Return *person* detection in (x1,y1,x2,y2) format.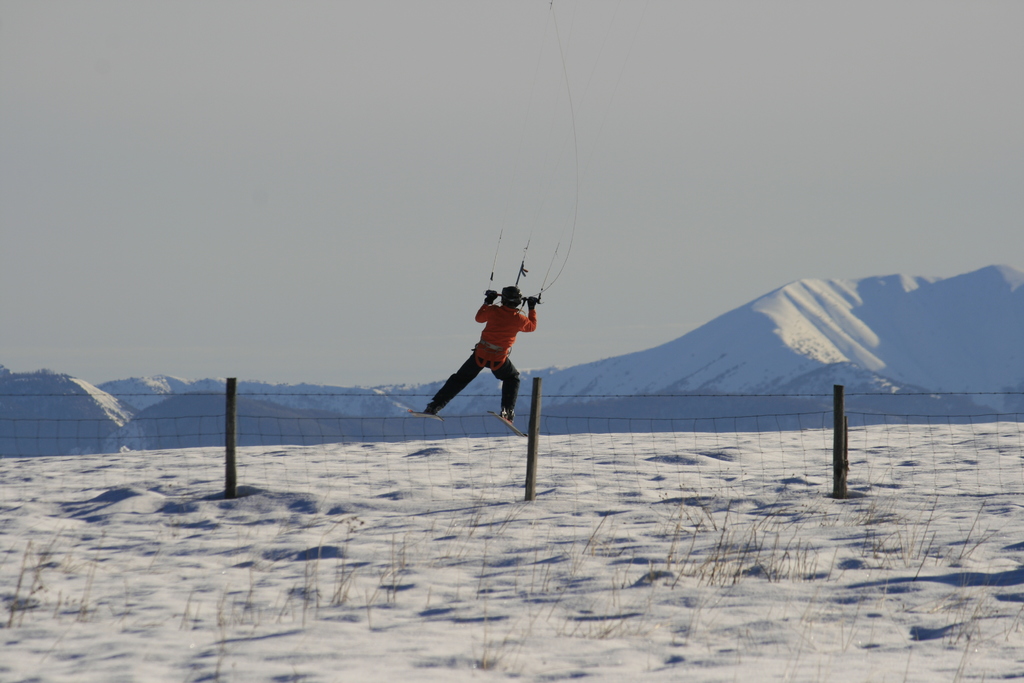
(433,243,554,481).
